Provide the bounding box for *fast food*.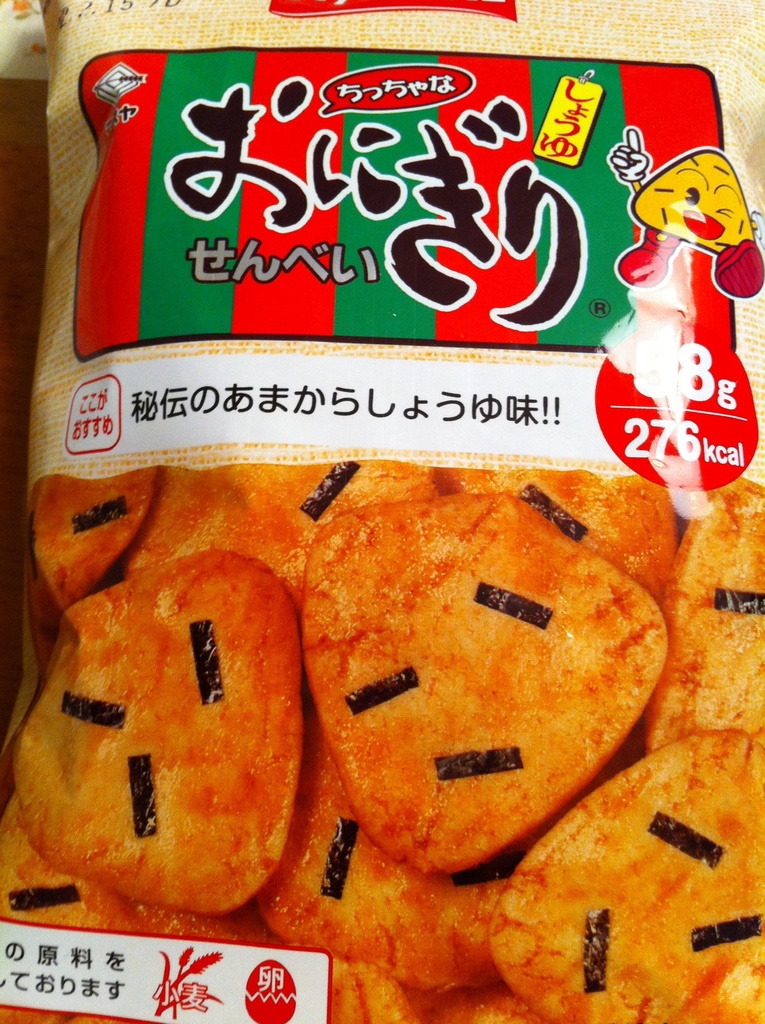
649, 477, 764, 740.
